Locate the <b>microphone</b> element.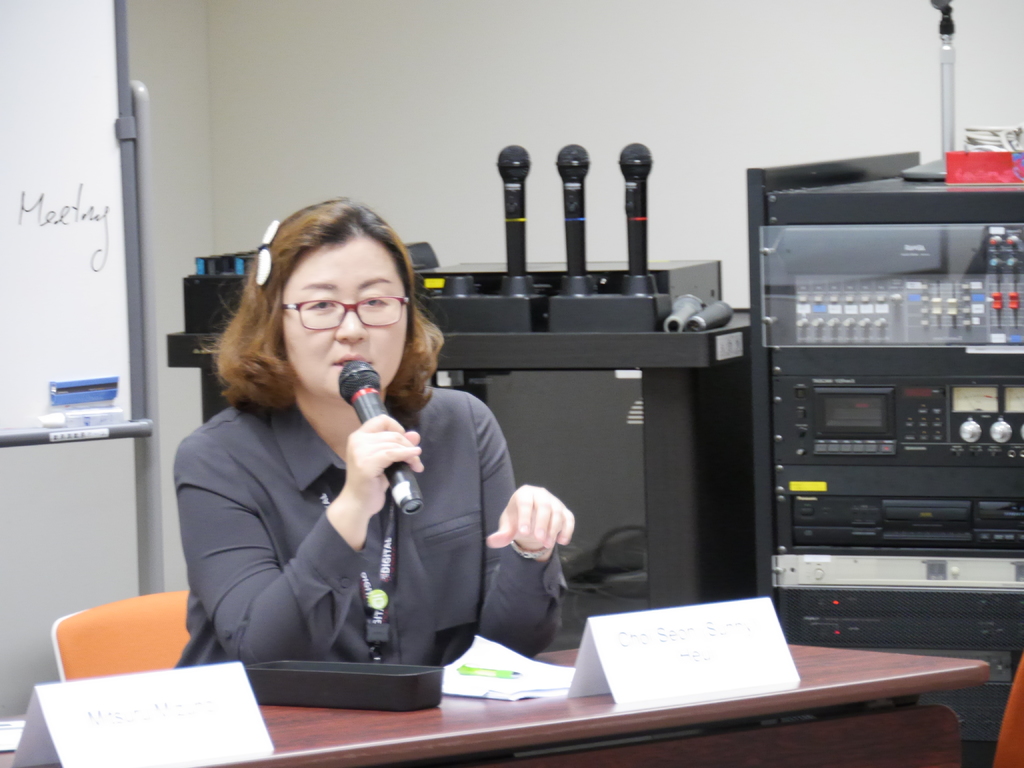
Element bbox: <bbox>664, 294, 707, 336</bbox>.
